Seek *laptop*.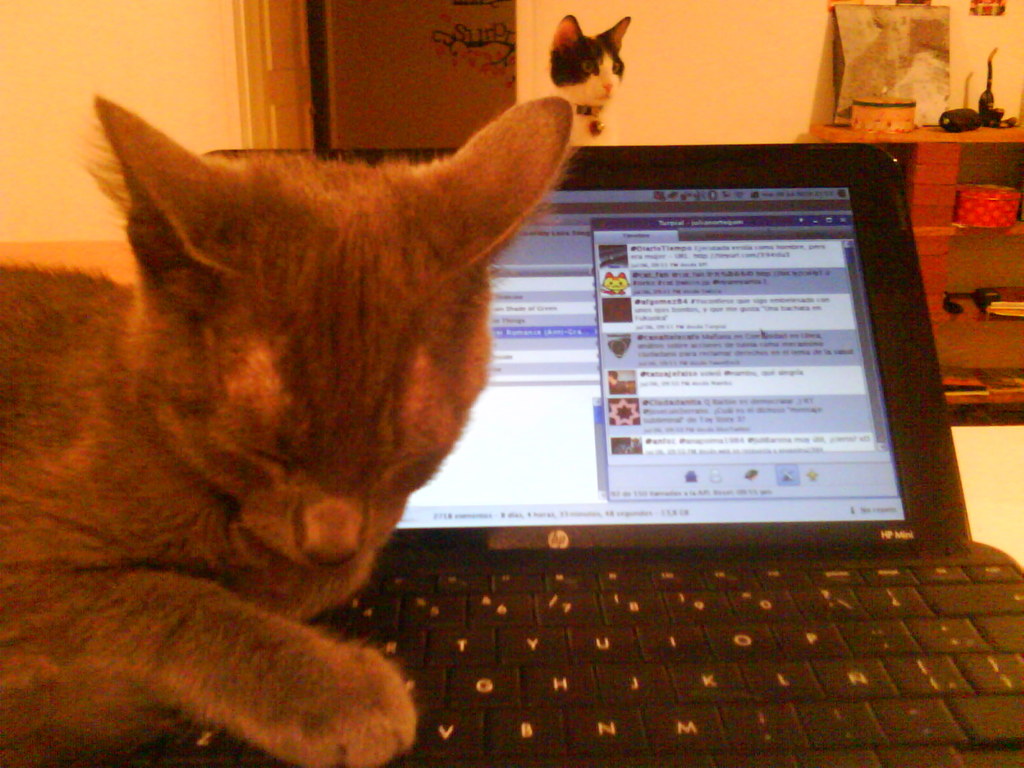
box(266, 96, 1011, 767).
